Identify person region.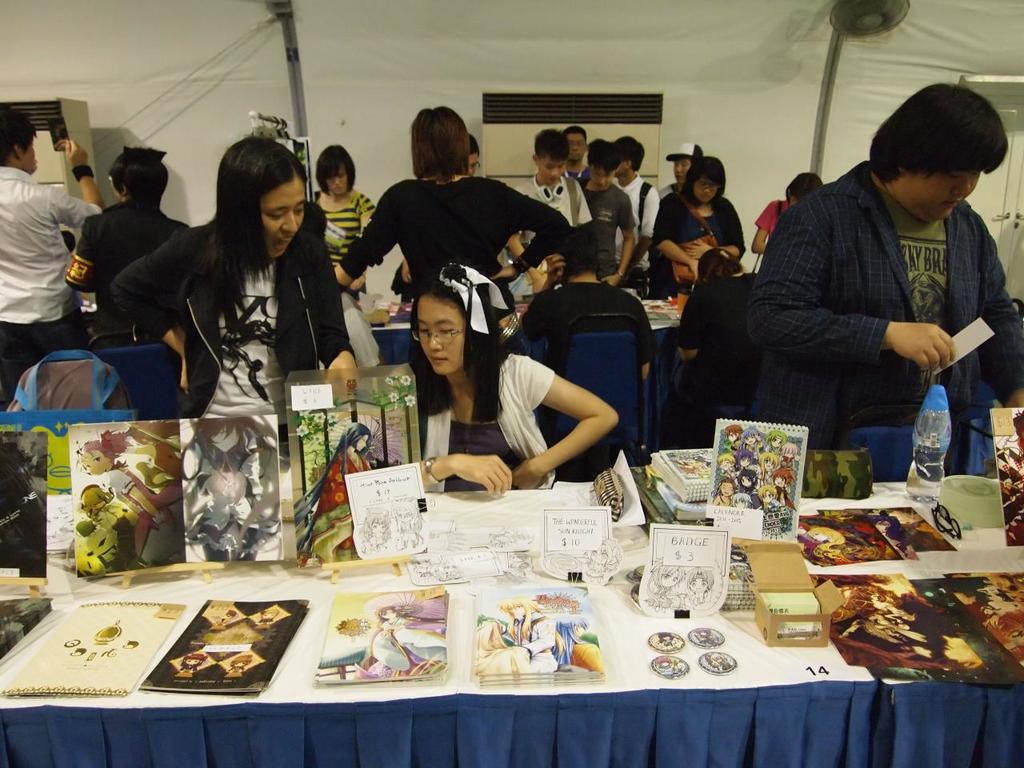
Region: {"x1": 302, "y1": 144, "x2": 377, "y2": 290}.
